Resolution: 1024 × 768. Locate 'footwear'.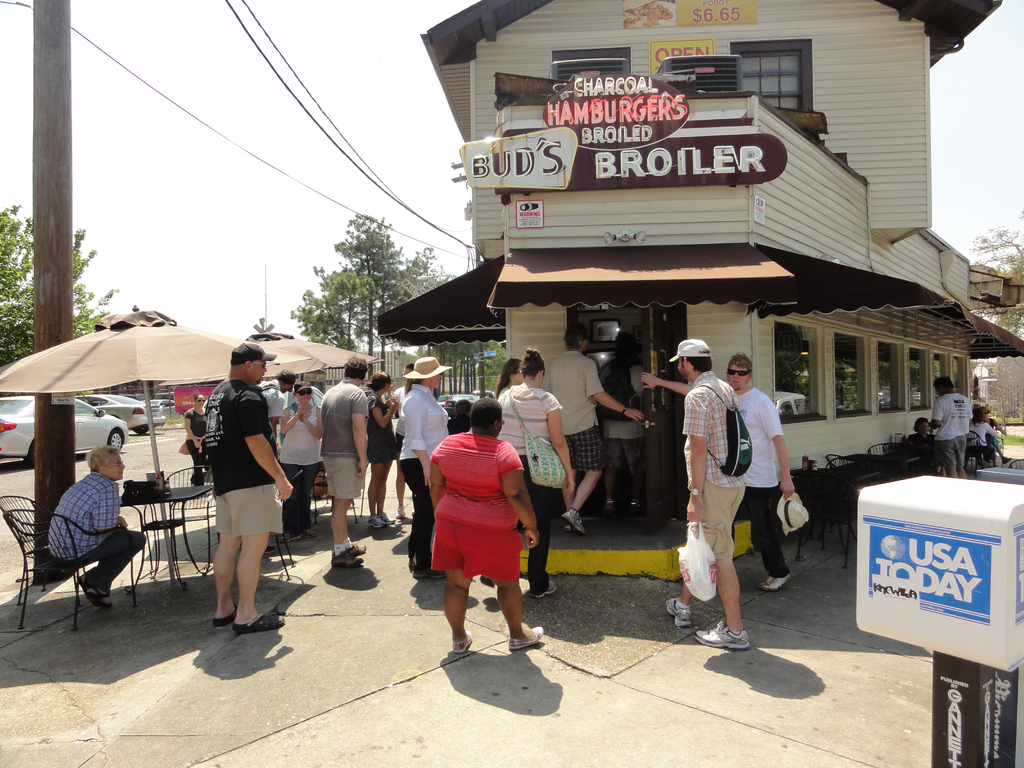
l=514, t=620, r=546, b=651.
